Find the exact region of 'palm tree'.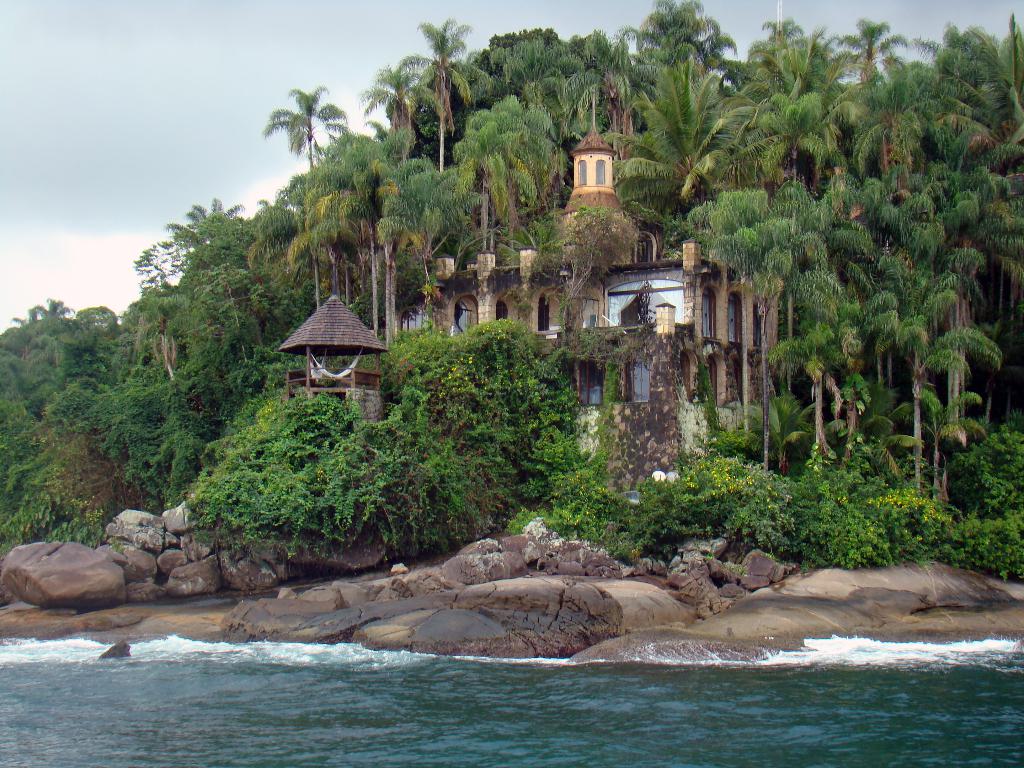
Exact region: l=671, t=192, r=793, b=280.
